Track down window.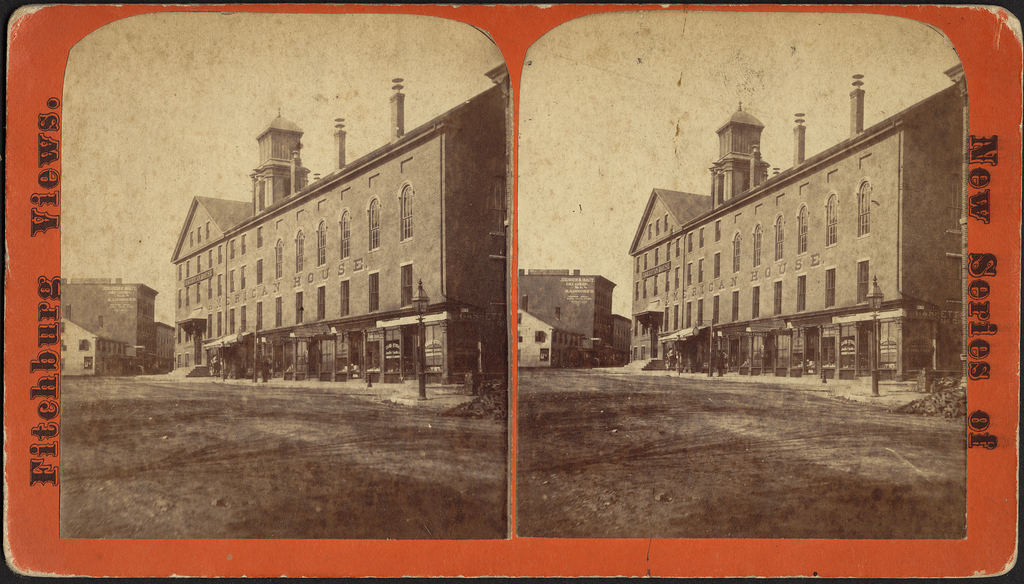
Tracked to (x1=656, y1=218, x2=660, y2=234).
